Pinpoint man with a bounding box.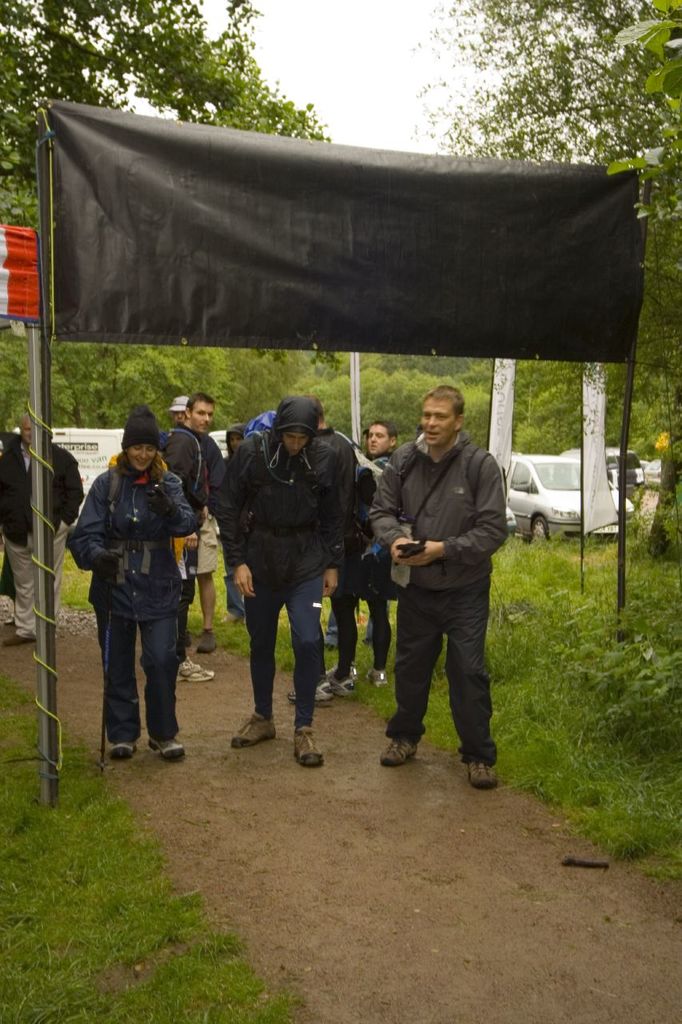
{"left": 0, "top": 401, "right": 83, "bottom": 647}.
